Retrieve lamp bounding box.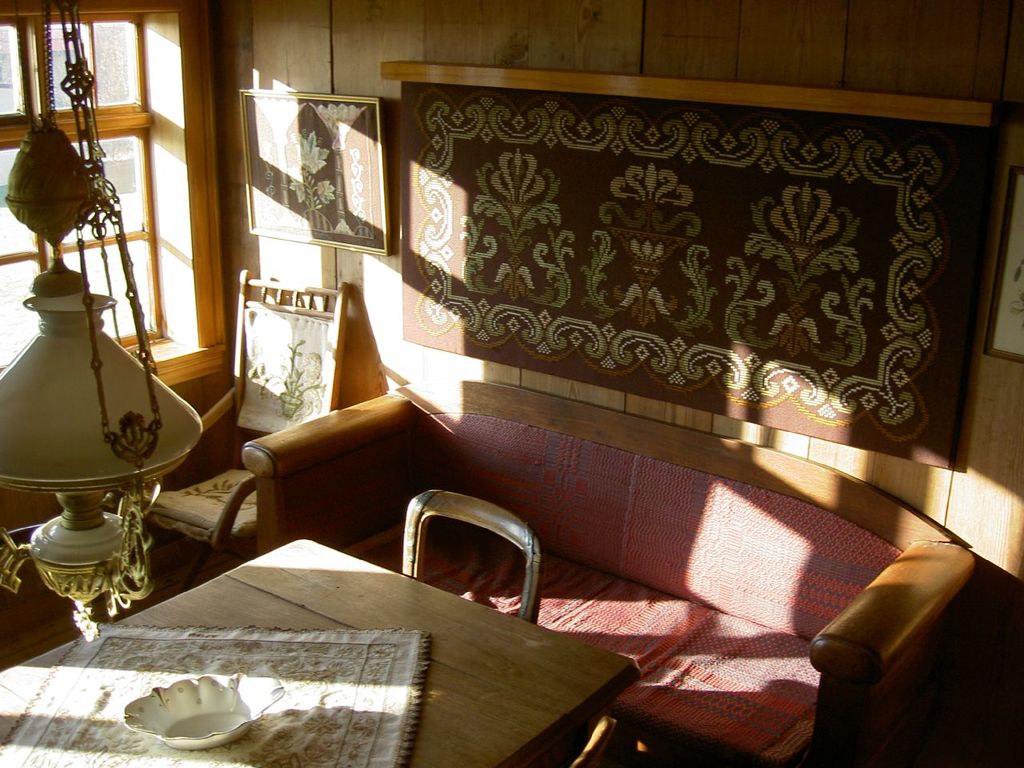
Bounding box: left=4, top=166, right=194, bottom=611.
